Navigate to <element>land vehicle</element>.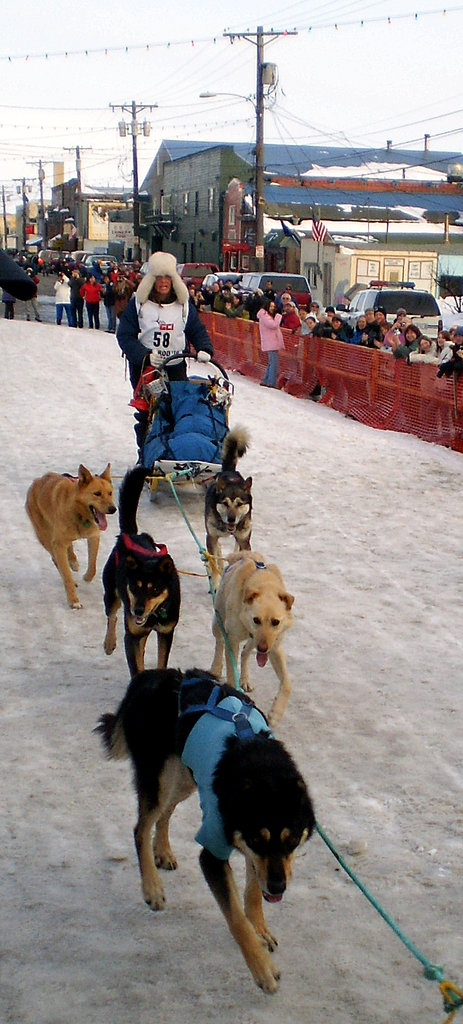
Navigation target: [x1=233, y1=270, x2=314, y2=314].
